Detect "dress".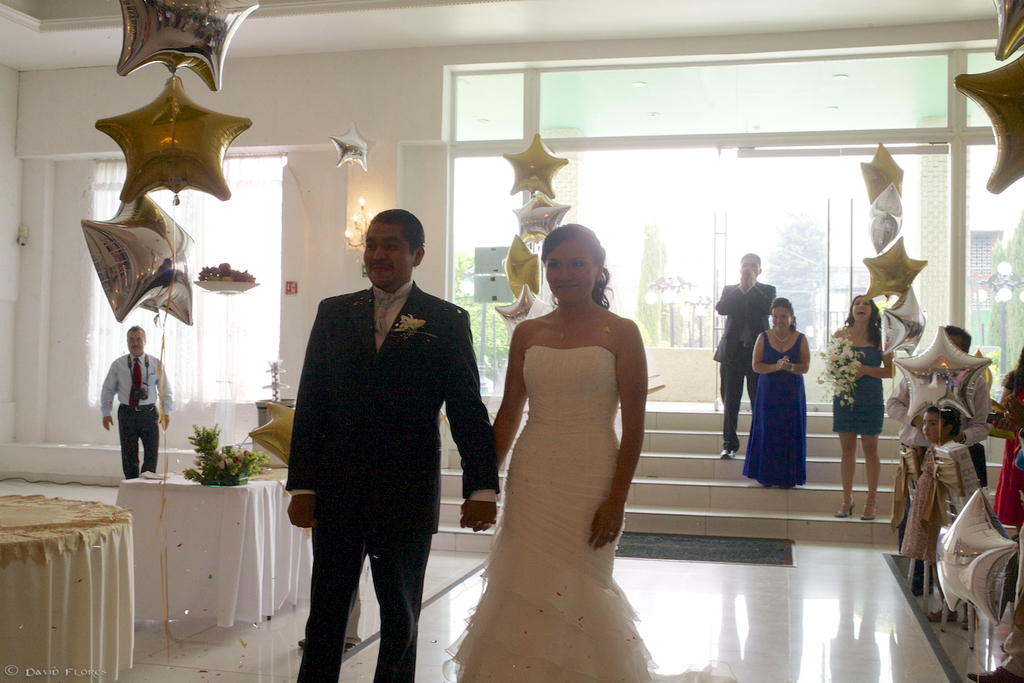
Detected at BBox(742, 330, 811, 489).
